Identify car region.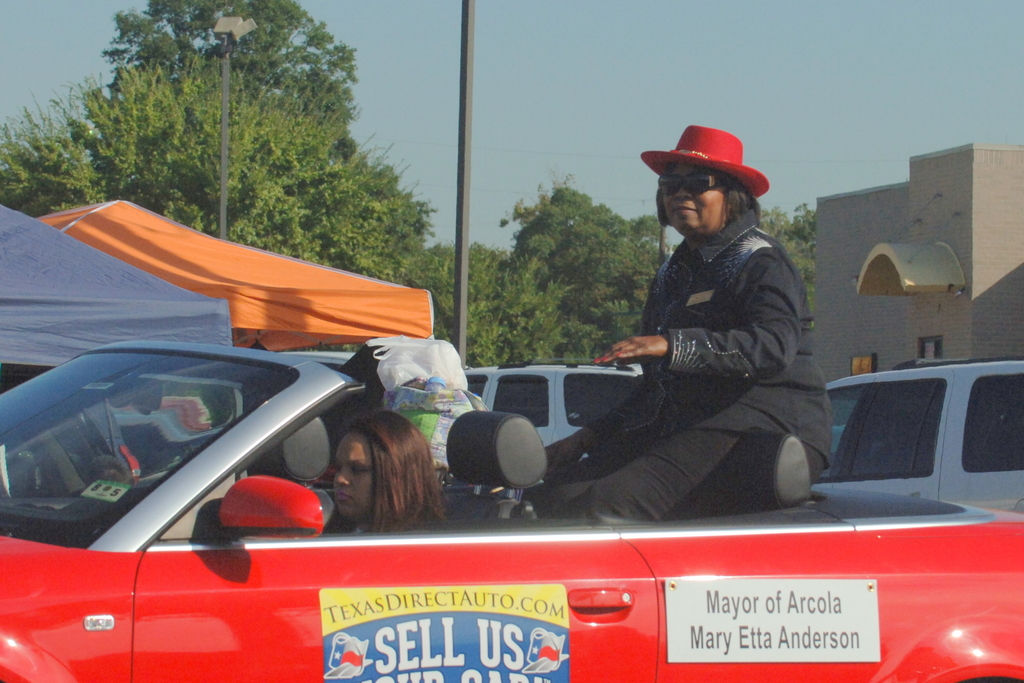
Region: 816:350:1023:510.
